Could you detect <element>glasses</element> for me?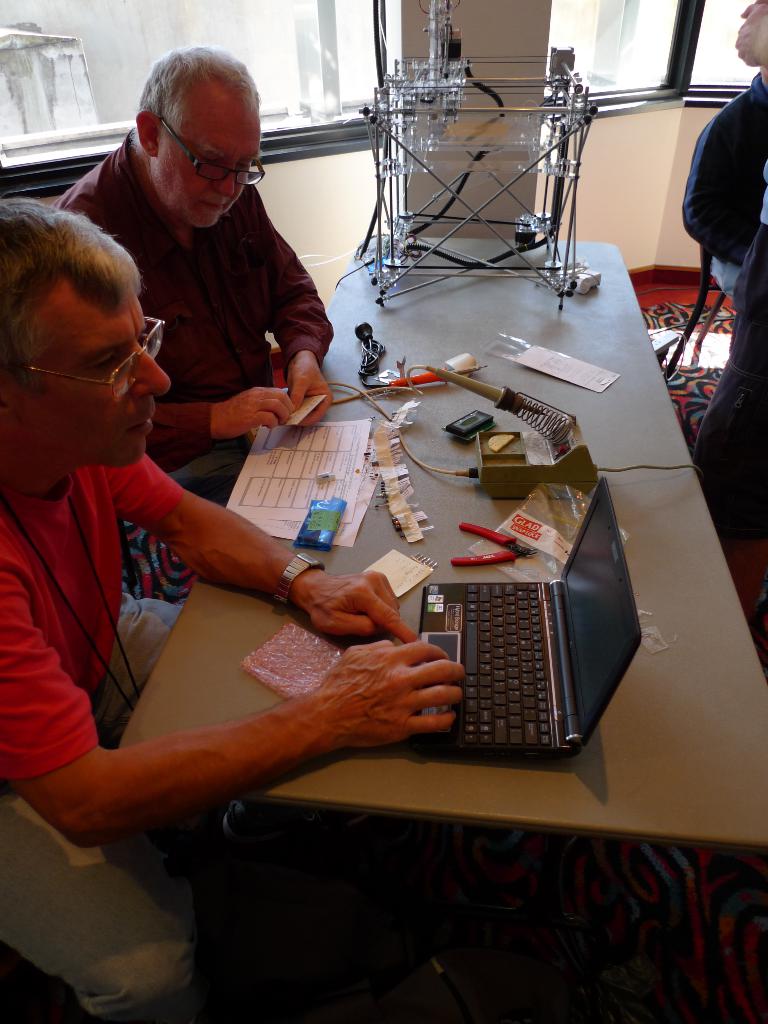
Detection result: BBox(26, 324, 166, 383).
